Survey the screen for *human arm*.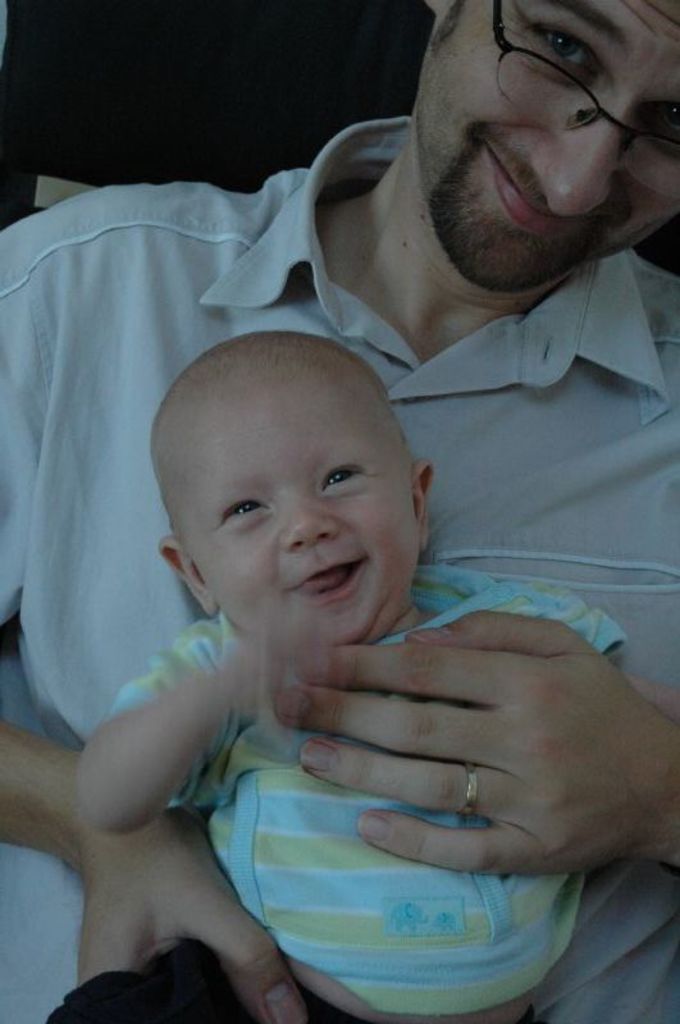
Survey found: pyautogui.locateOnScreen(81, 630, 296, 841).
